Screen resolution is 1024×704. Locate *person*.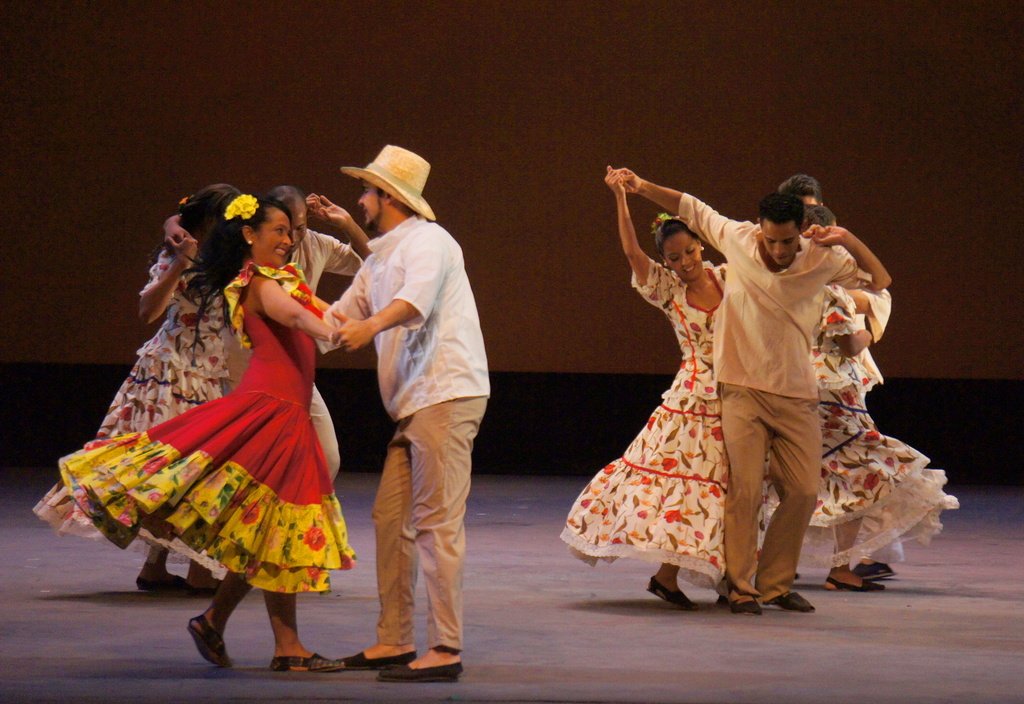
563/169/922/607.
